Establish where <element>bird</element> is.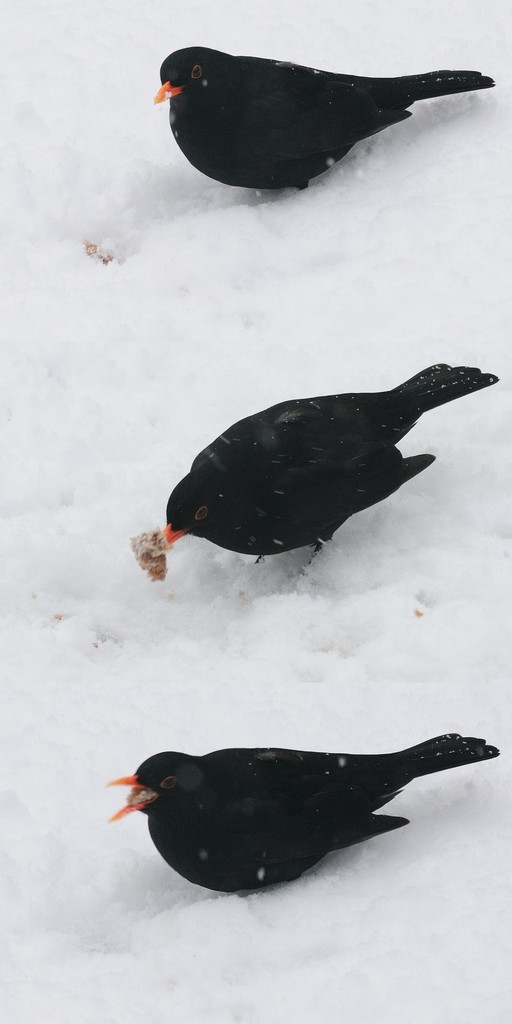
Established at select_region(103, 724, 495, 898).
